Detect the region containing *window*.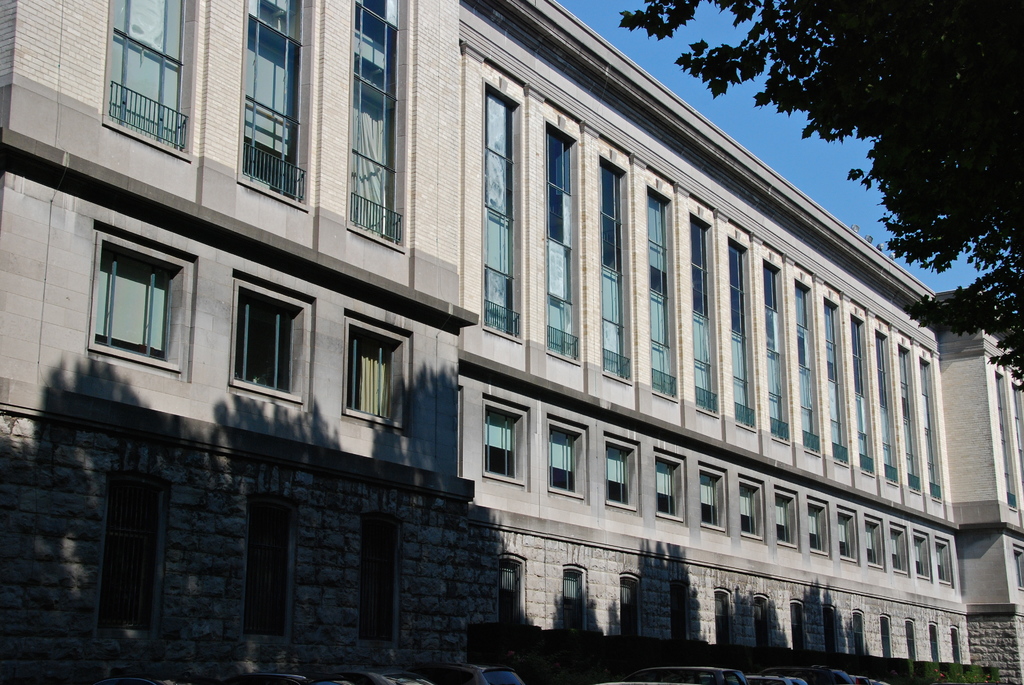
box=[653, 457, 685, 523].
